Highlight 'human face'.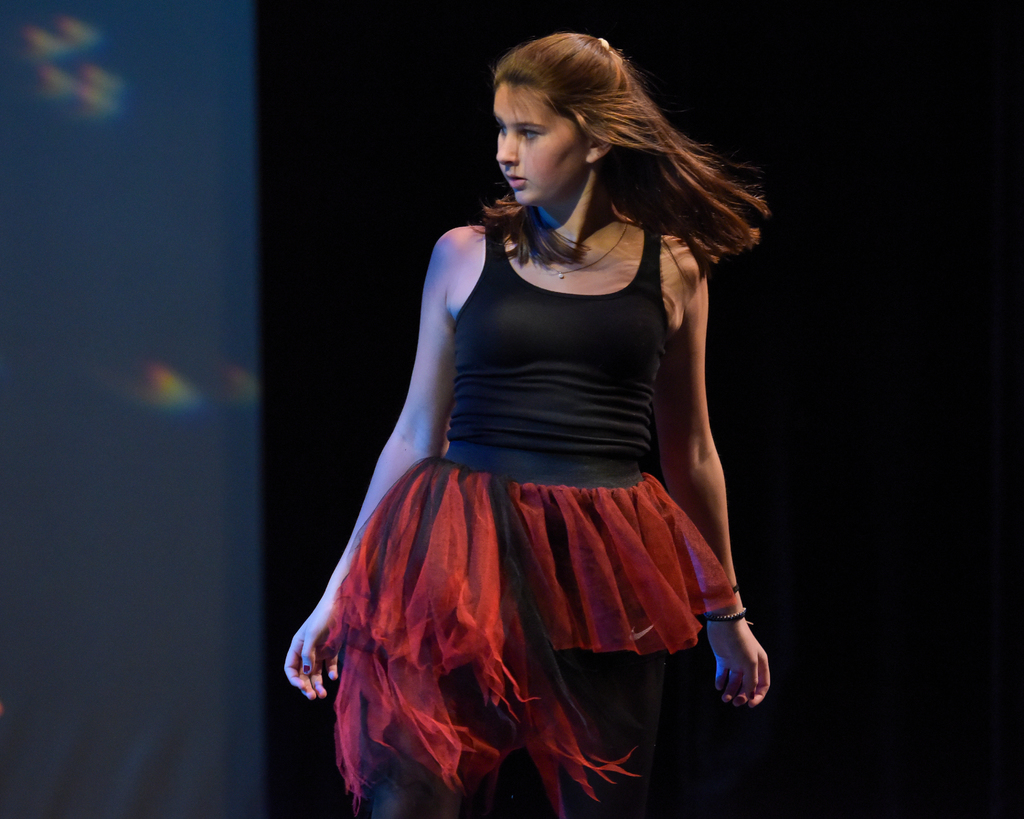
Highlighted region: [left=492, top=79, right=595, bottom=209].
